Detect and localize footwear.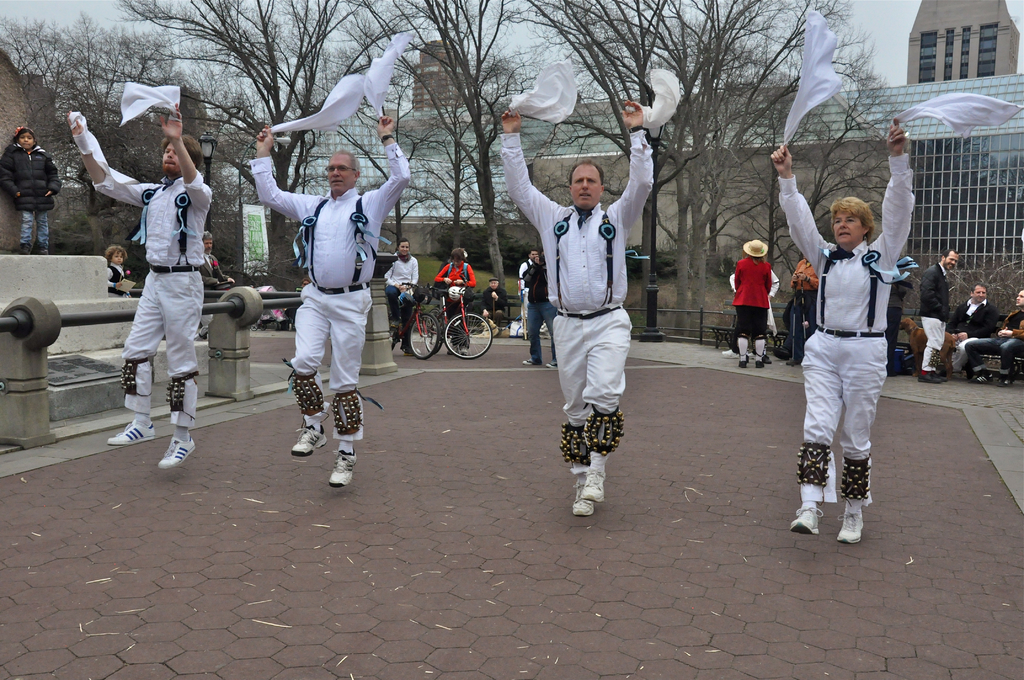
Localized at (544, 362, 556, 370).
